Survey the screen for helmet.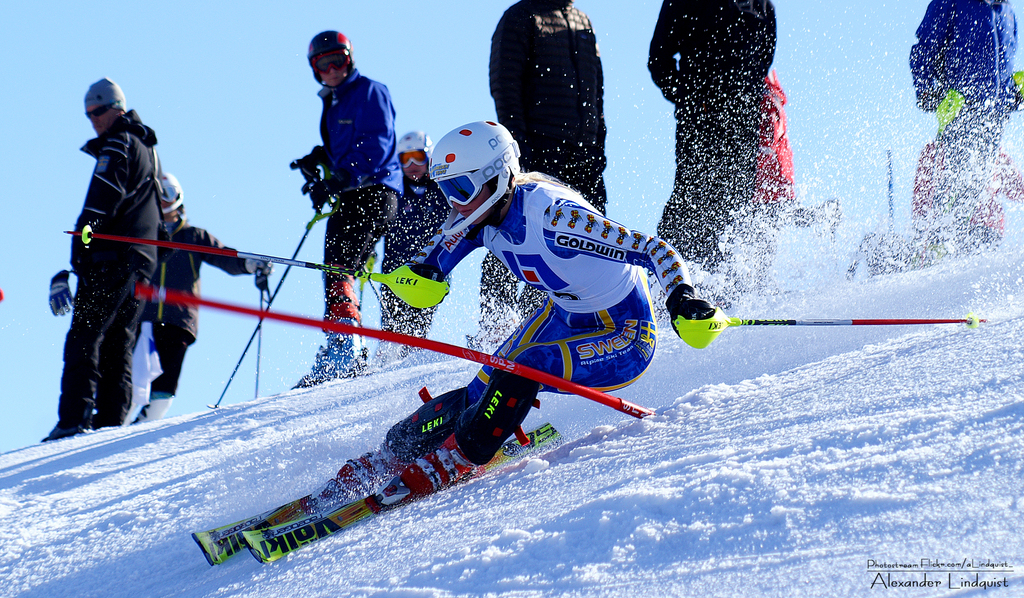
Survey found: pyautogui.locateOnScreen(159, 172, 184, 232).
